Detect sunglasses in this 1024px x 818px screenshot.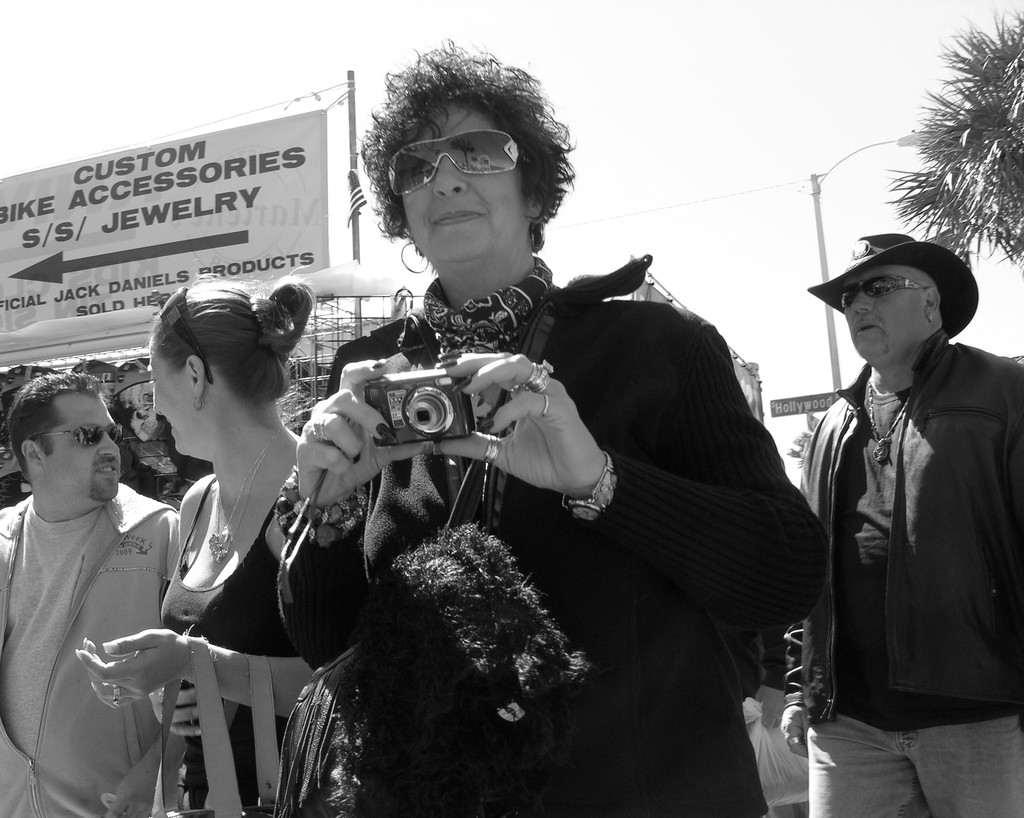
Detection: crop(842, 271, 933, 308).
